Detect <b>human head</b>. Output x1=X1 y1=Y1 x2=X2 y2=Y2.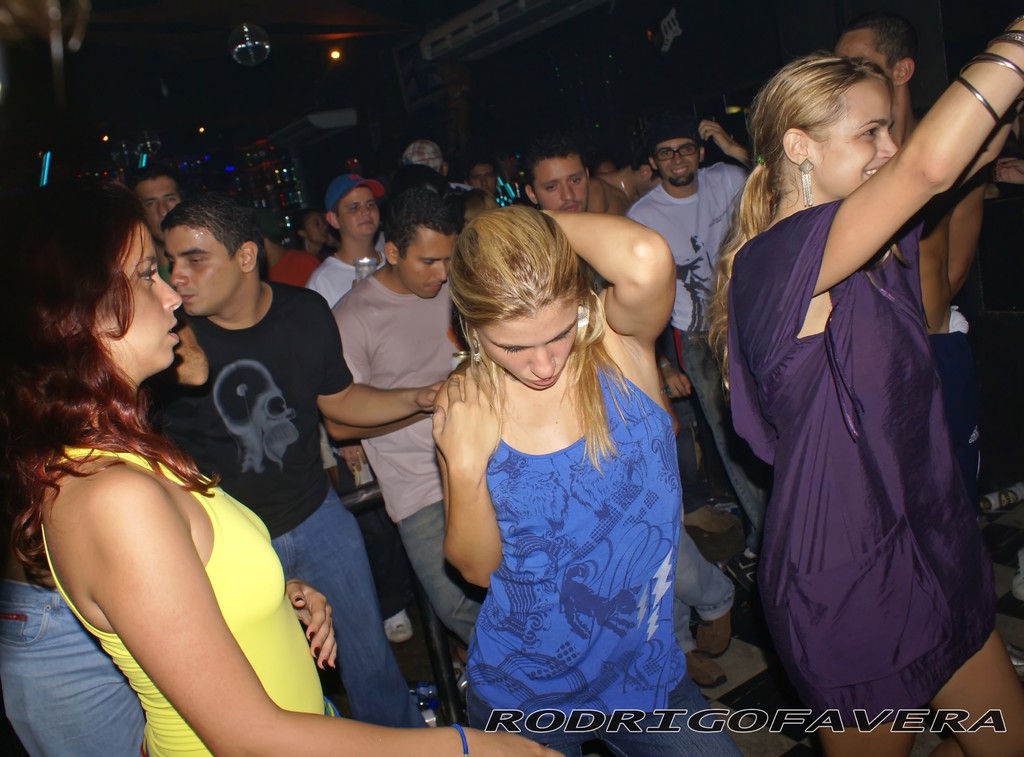
x1=401 y1=138 x2=444 y2=176.
